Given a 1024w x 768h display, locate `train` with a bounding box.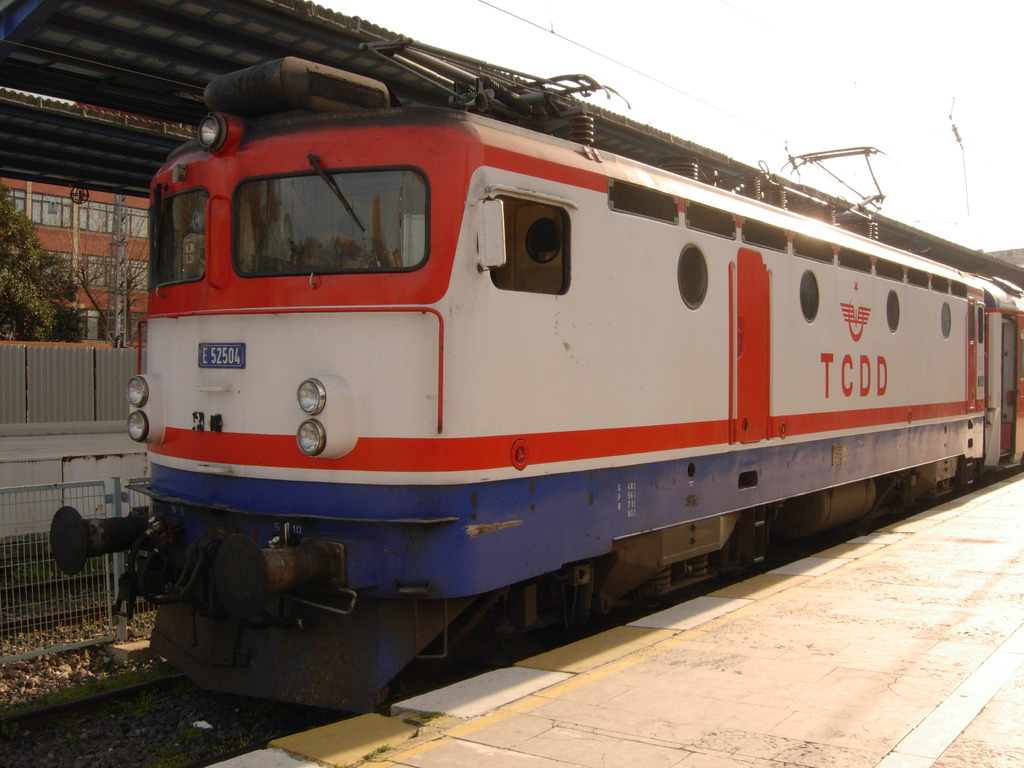
Located: (x1=47, y1=32, x2=1023, y2=723).
